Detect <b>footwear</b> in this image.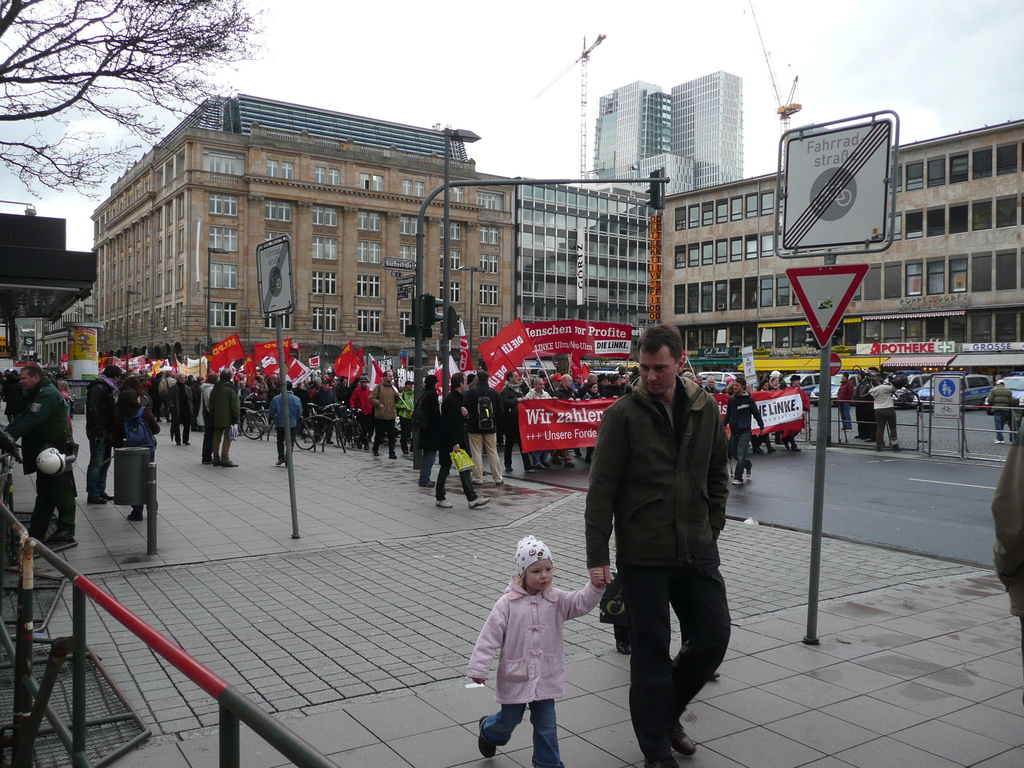
Detection: region(643, 758, 681, 767).
